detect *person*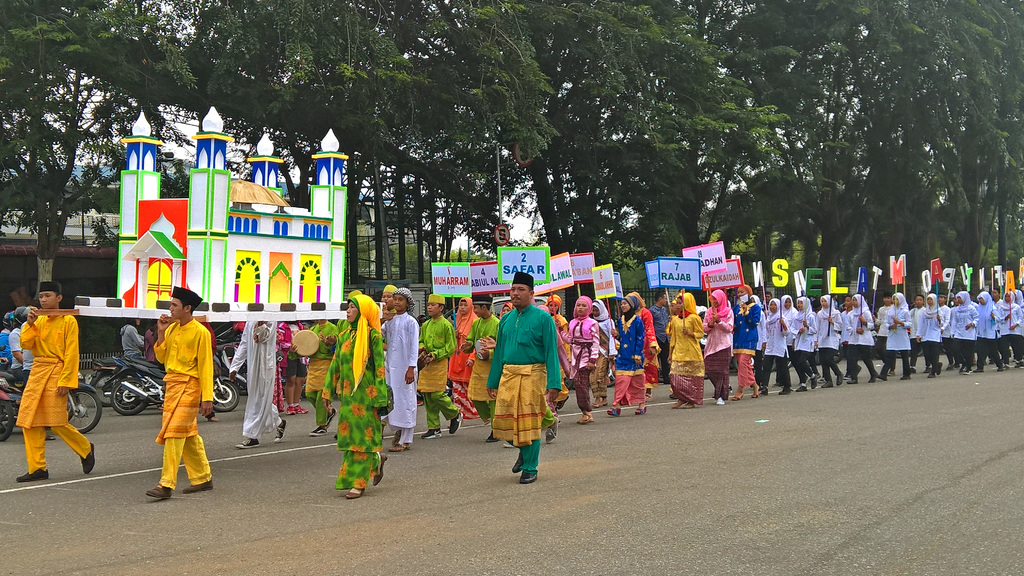
(left=844, top=289, right=855, bottom=312)
